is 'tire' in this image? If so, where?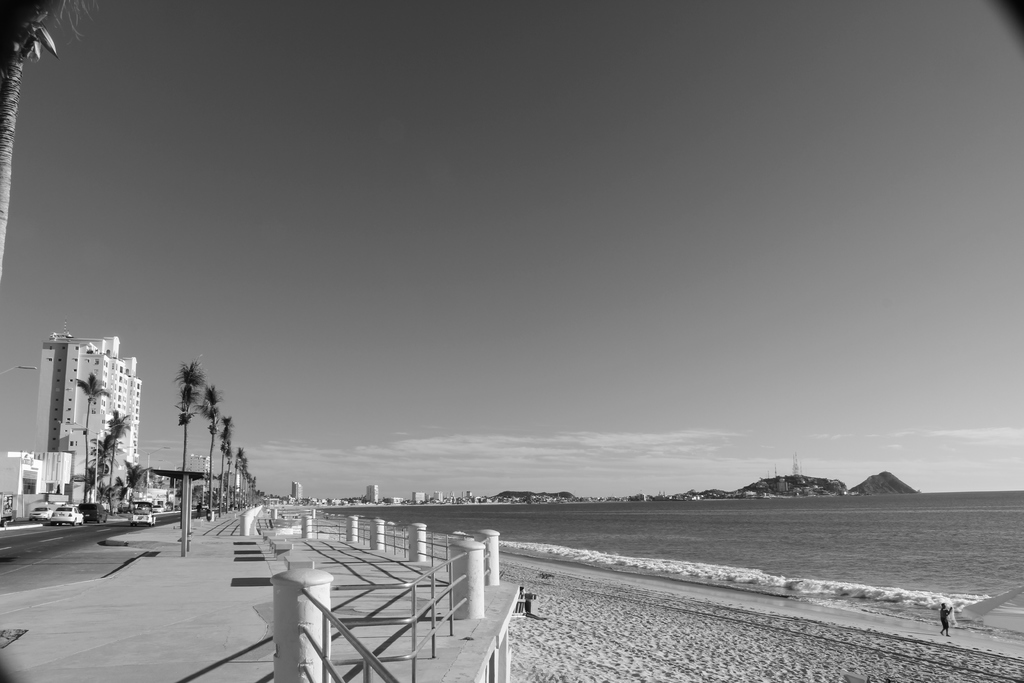
Yes, at BBox(106, 515, 107, 523).
